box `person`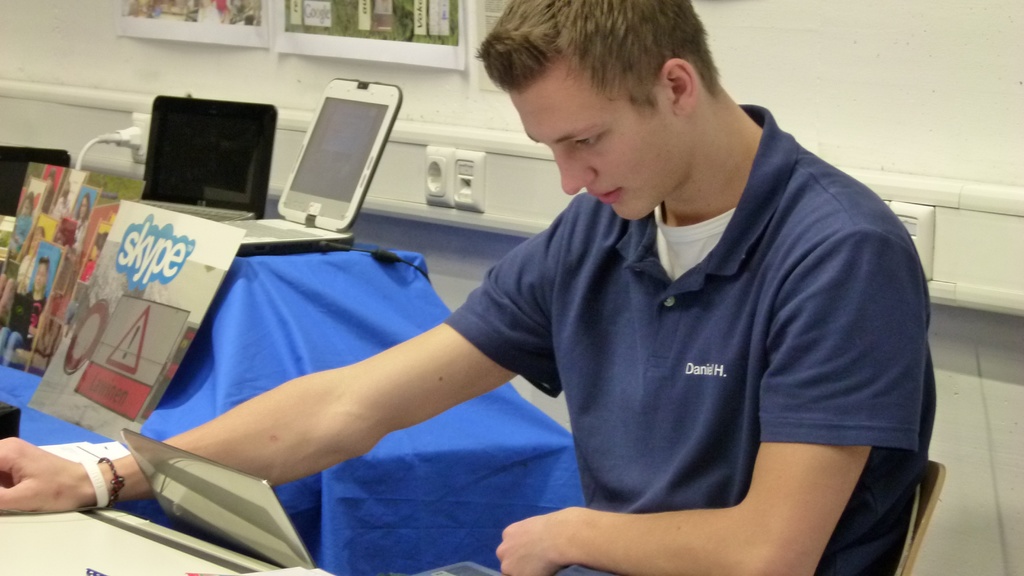
box(0, 0, 934, 575)
